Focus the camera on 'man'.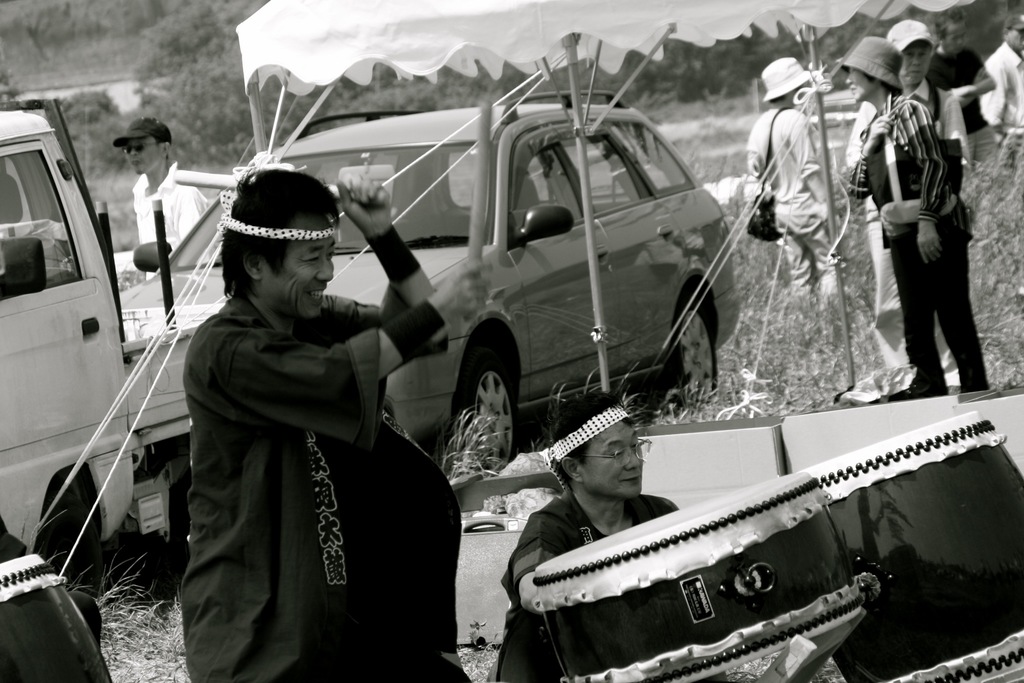
Focus region: bbox(490, 393, 680, 682).
